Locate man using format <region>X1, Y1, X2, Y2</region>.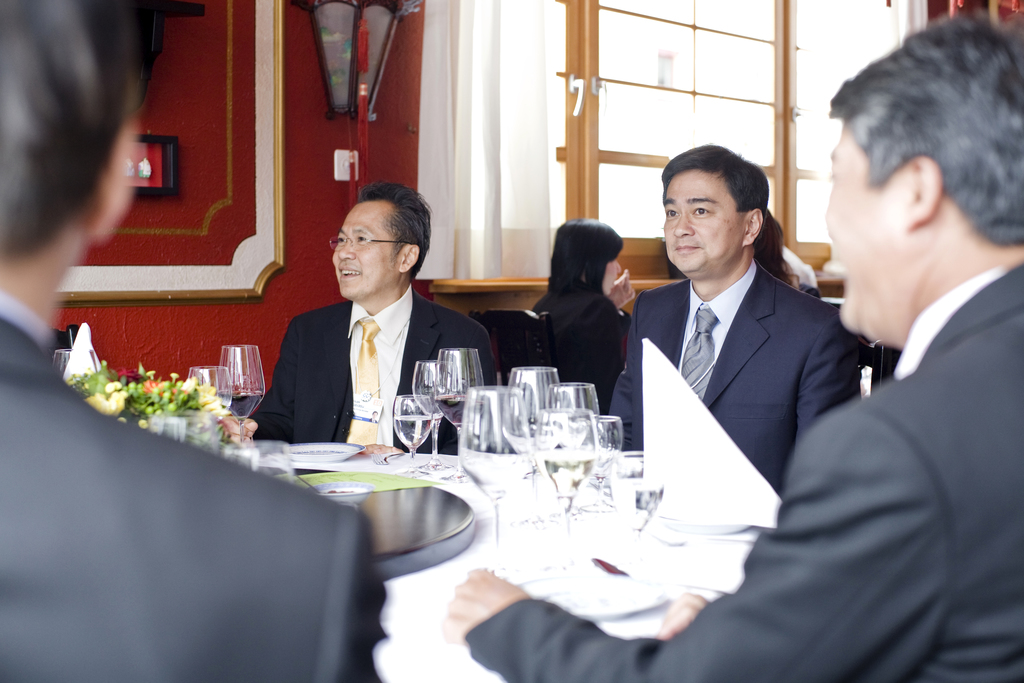
<region>436, 10, 1023, 682</region>.
